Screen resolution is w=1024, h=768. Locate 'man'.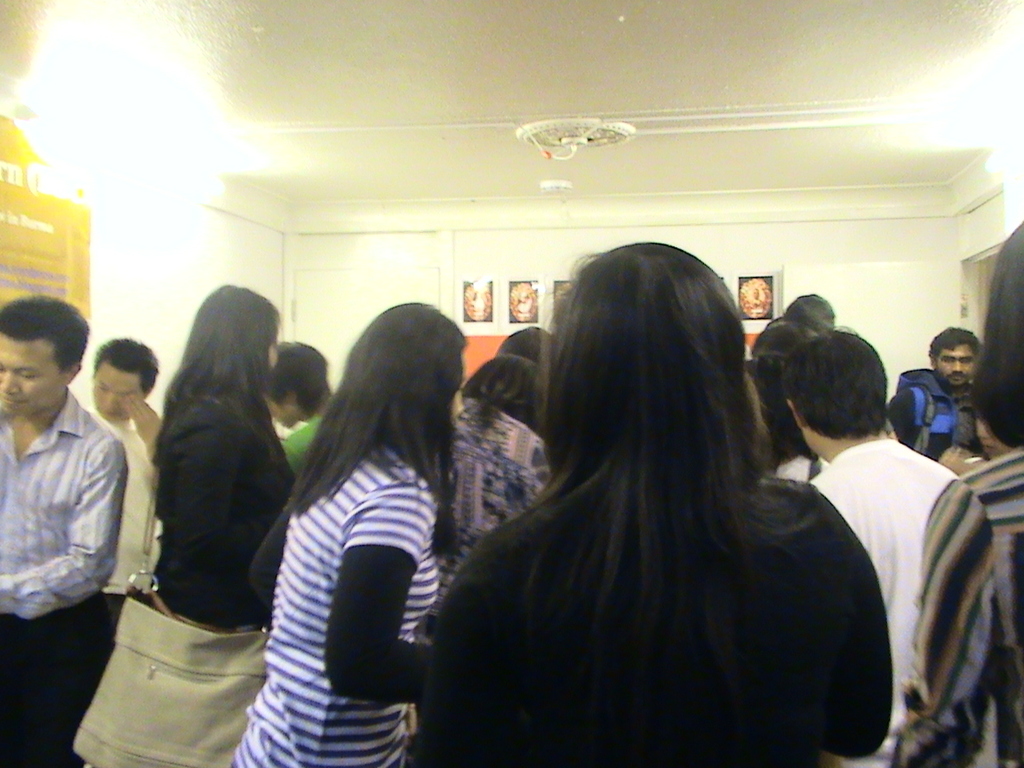
91/326/166/597.
